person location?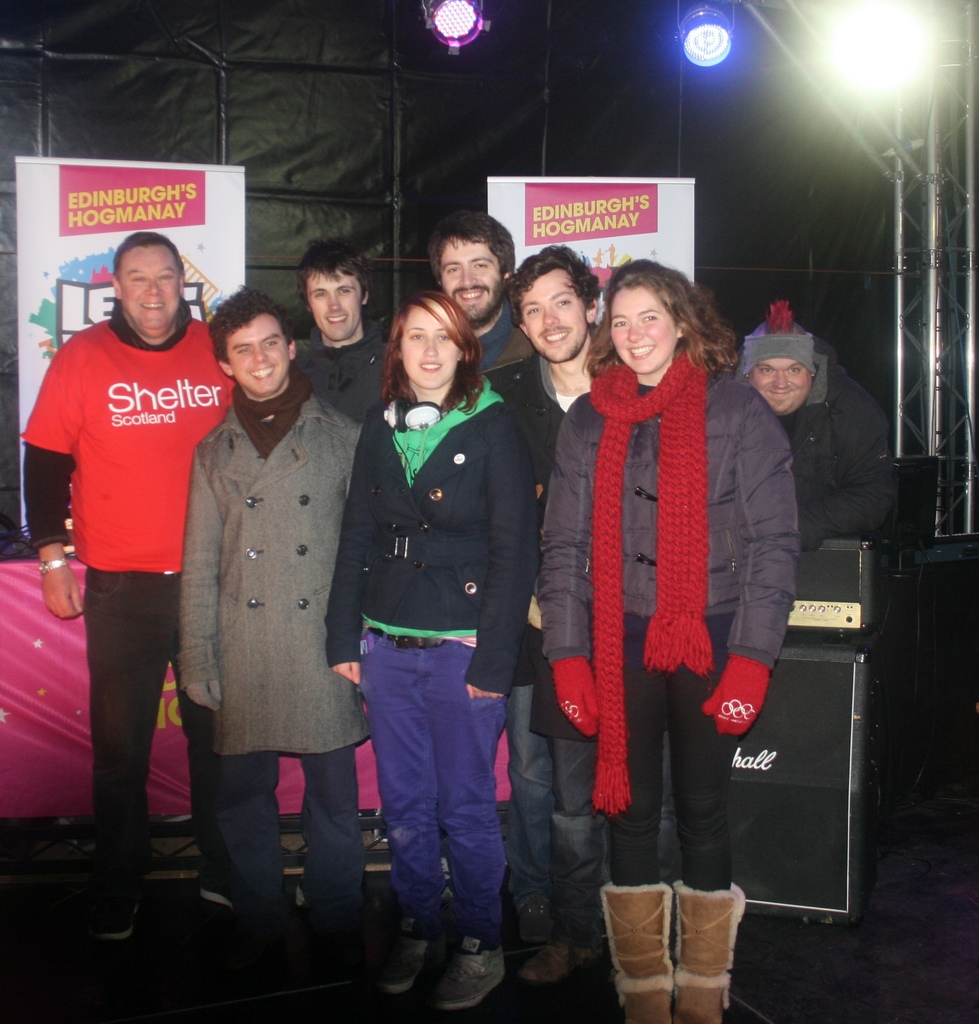
[716, 300, 900, 543]
